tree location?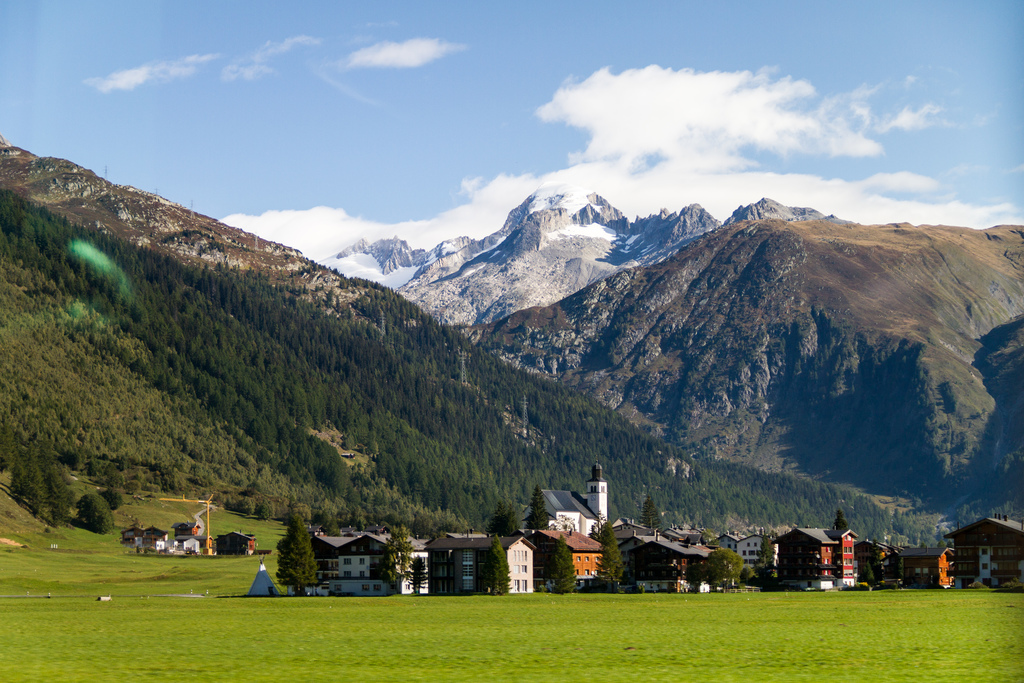
box(995, 446, 1023, 506)
